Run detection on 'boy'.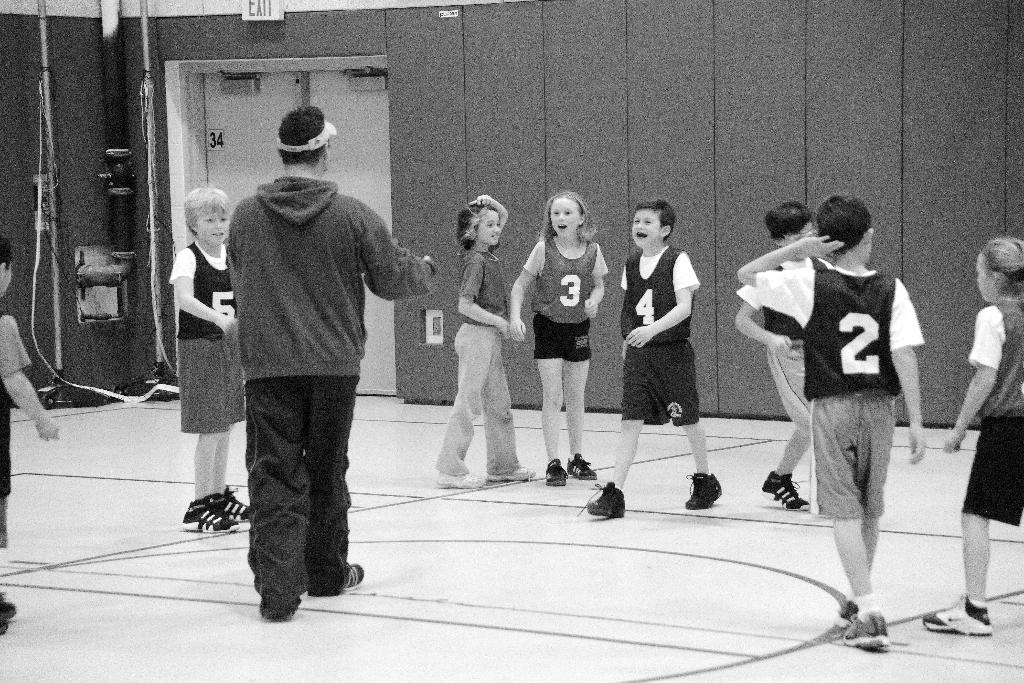
Result: box(0, 231, 61, 635).
